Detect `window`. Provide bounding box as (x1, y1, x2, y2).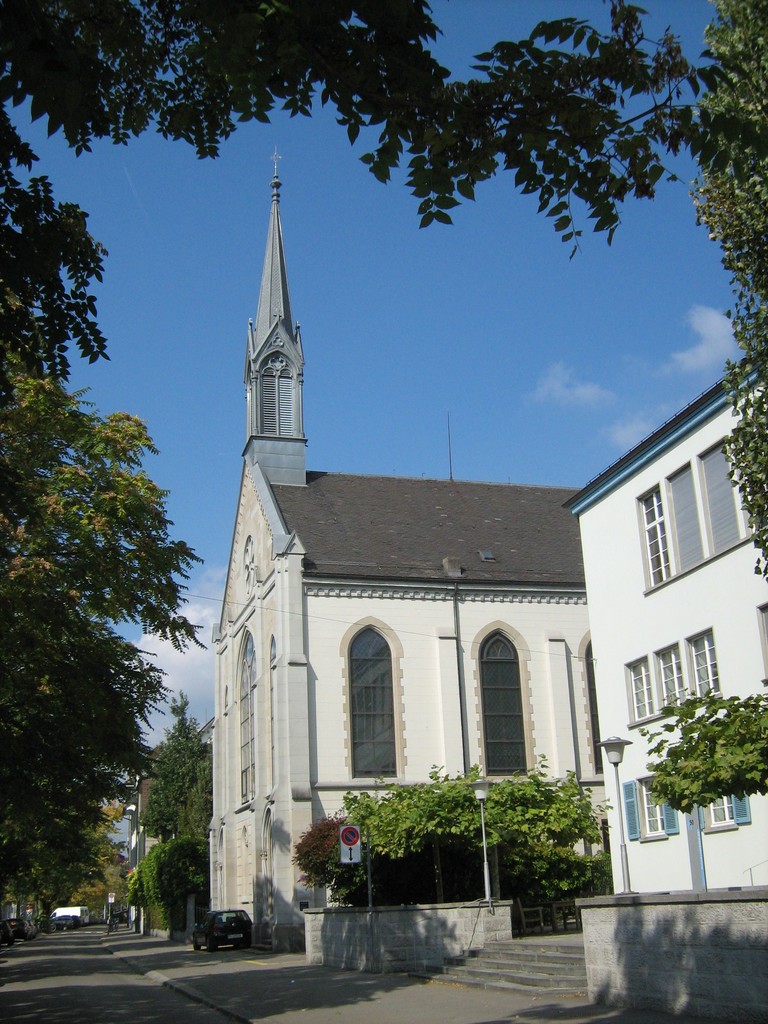
(759, 604, 767, 684).
